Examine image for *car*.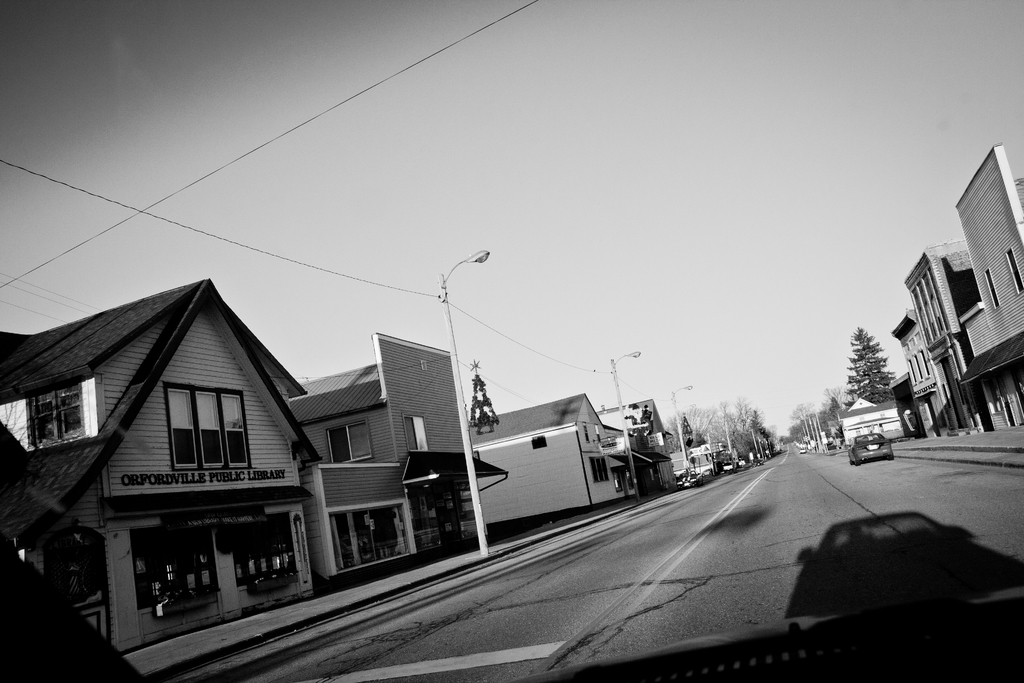
Examination result: pyautogui.locateOnScreen(845, 432, 896, 464).
